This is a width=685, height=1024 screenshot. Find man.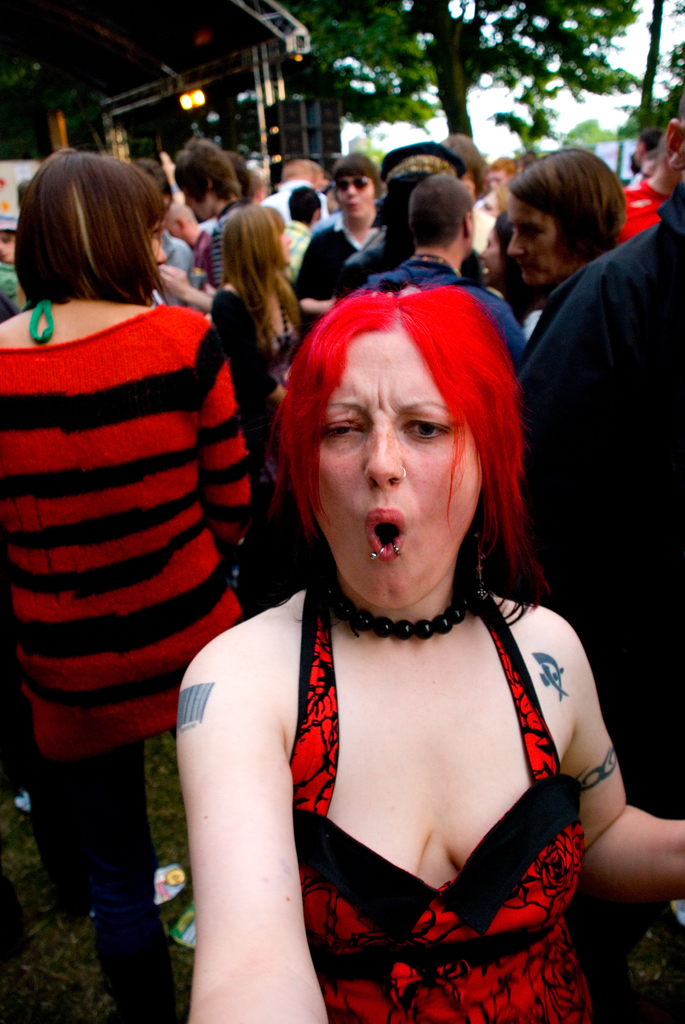
Bounding box: {"left": 371, "top": 175, "right": 524, "bottom": 360}.
